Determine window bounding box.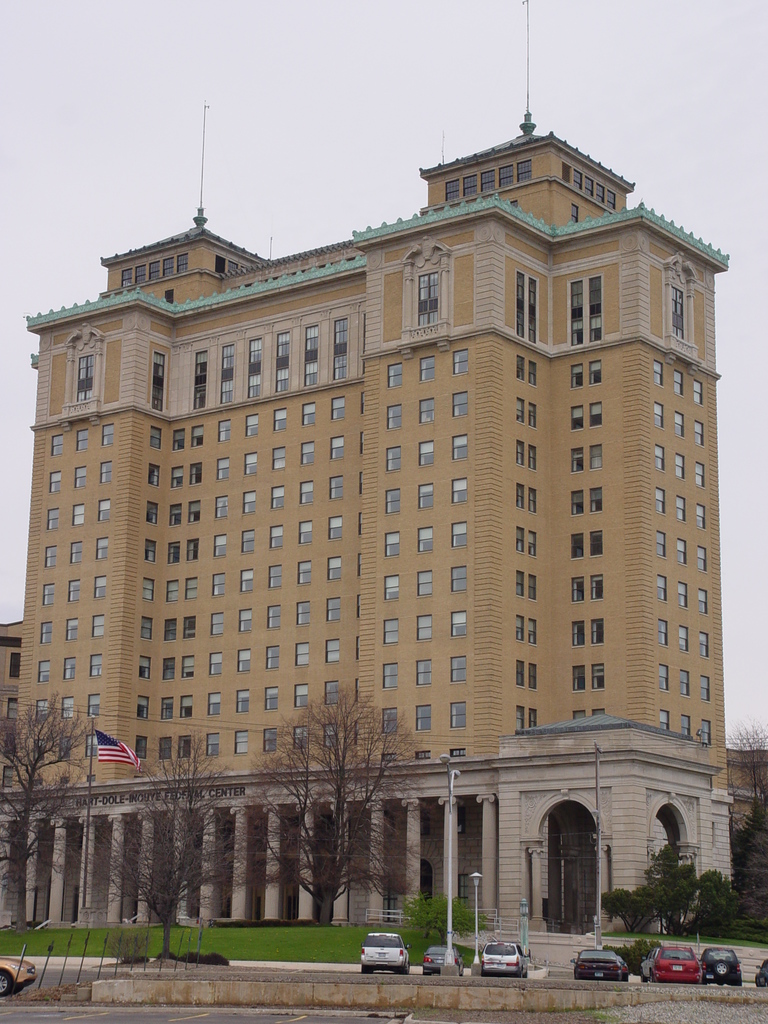
Determined: <bbox>209, 570, 224, 597</bbox>.
